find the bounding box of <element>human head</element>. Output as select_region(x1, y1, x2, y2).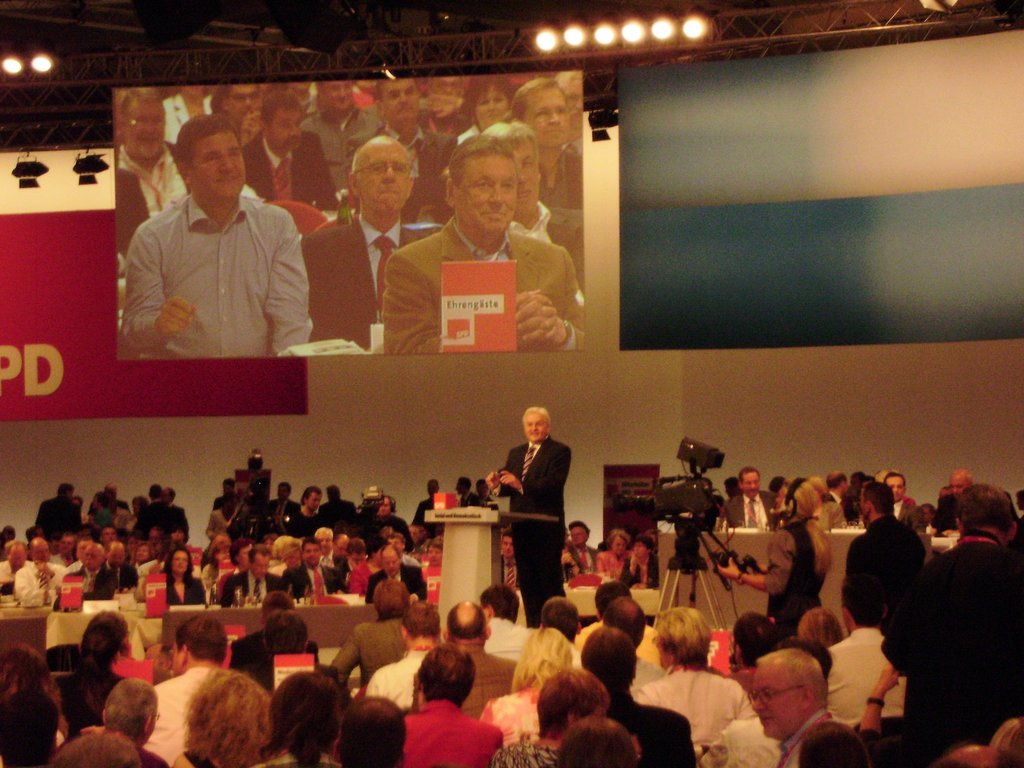
select_region(258, 589, 294, 625).
